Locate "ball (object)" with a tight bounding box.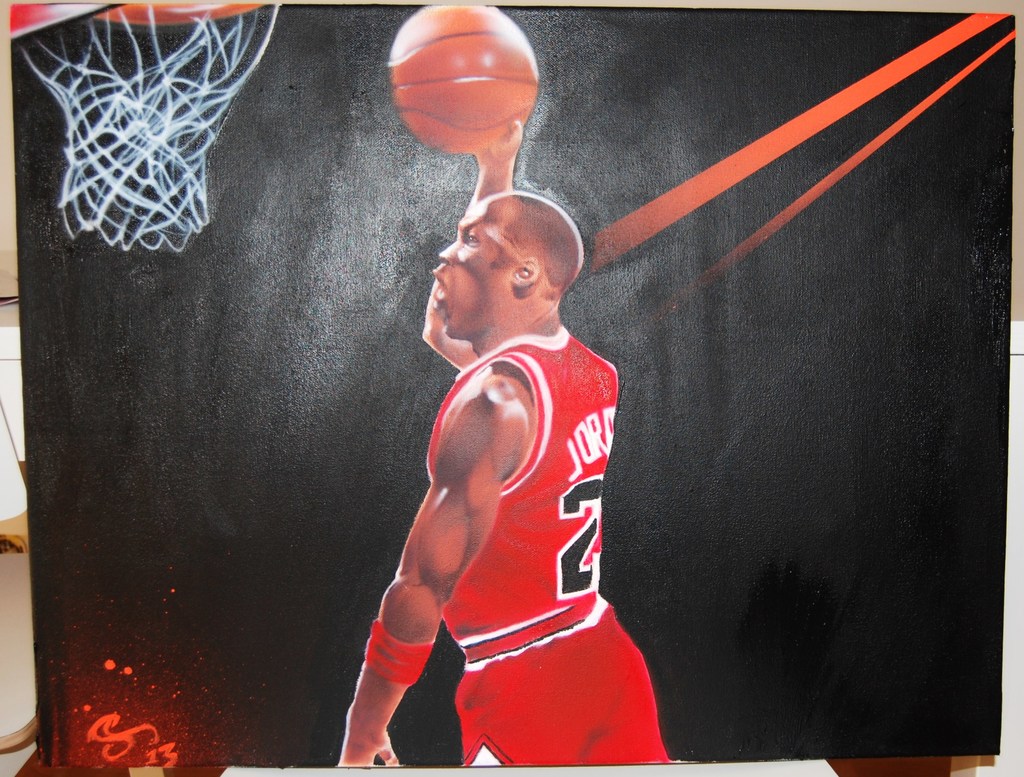
(left=392, top=0, right=537, bottom=152).
